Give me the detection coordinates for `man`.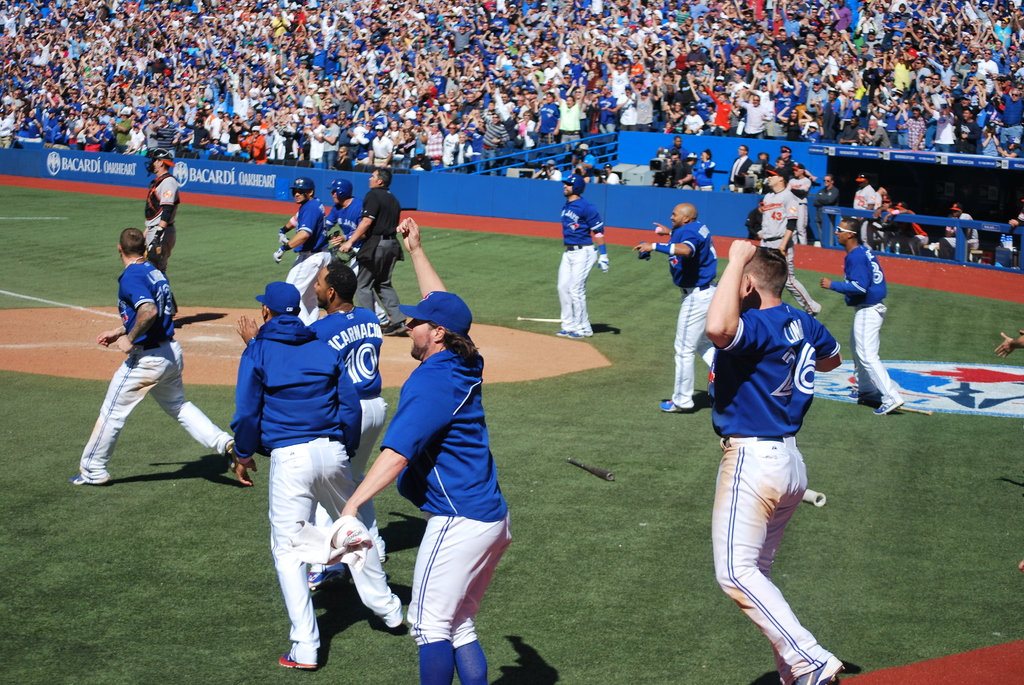
detection(634, 201, 721, 413).
